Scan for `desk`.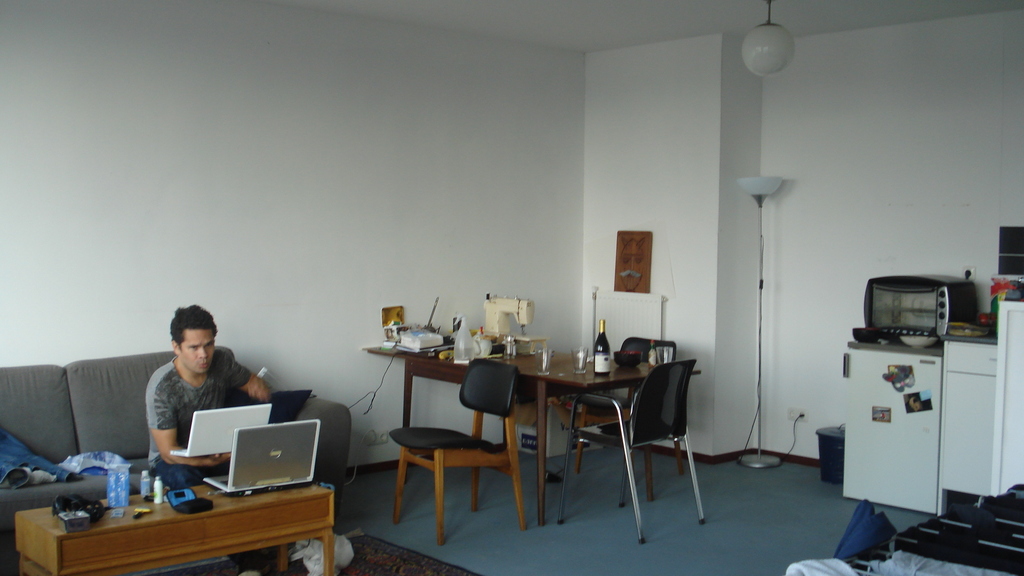
Scan result: select_region(1, 447, 335, 575).
